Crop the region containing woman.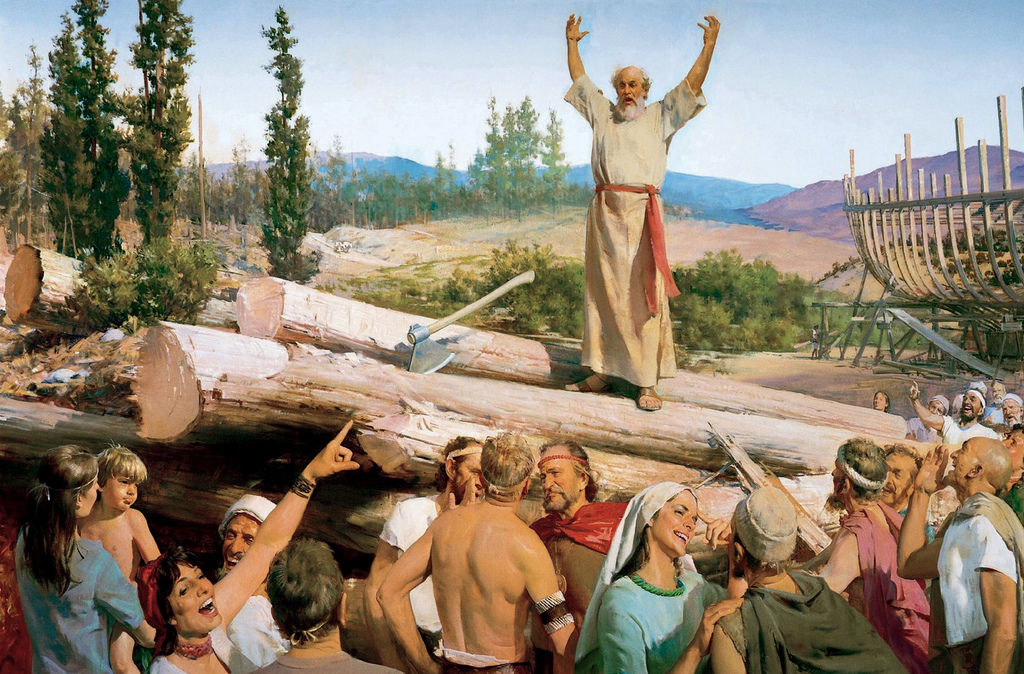
Crop region: [x1=872, y1=392, x2=895, y2=417].
